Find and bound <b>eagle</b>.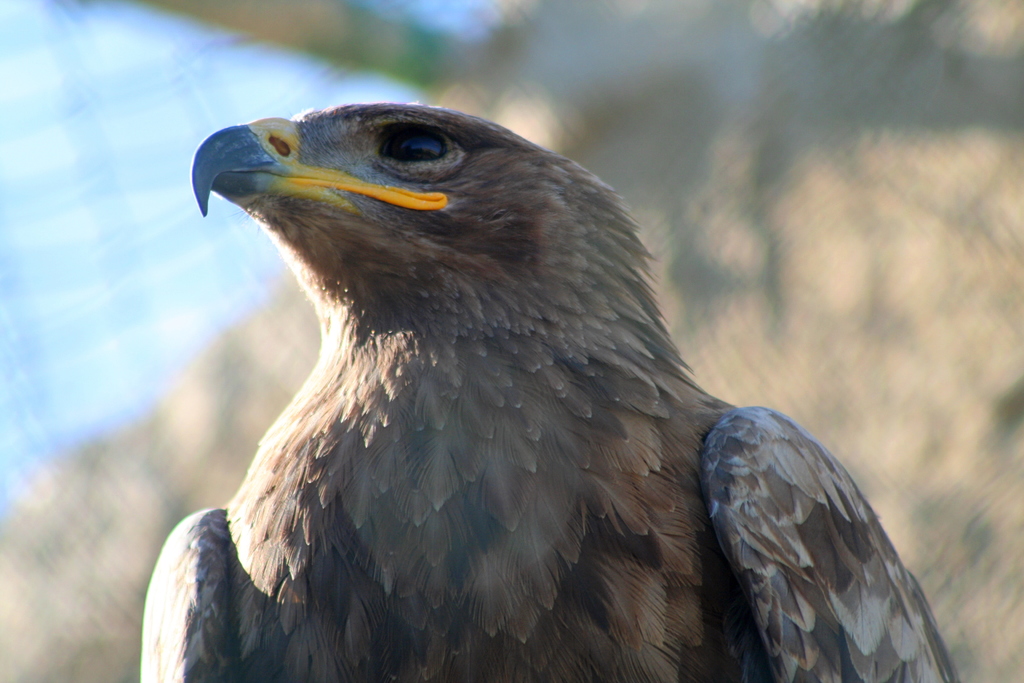
Bound: [141,99,959,682].
